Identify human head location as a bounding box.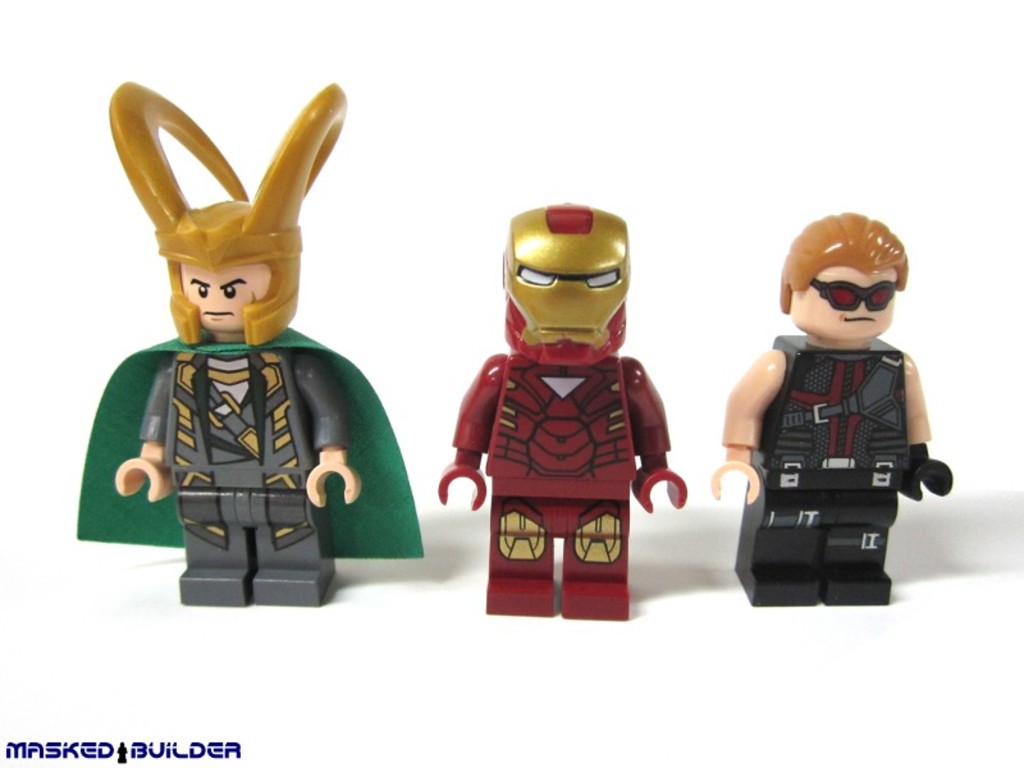
box(498, 204, 630, 347).
